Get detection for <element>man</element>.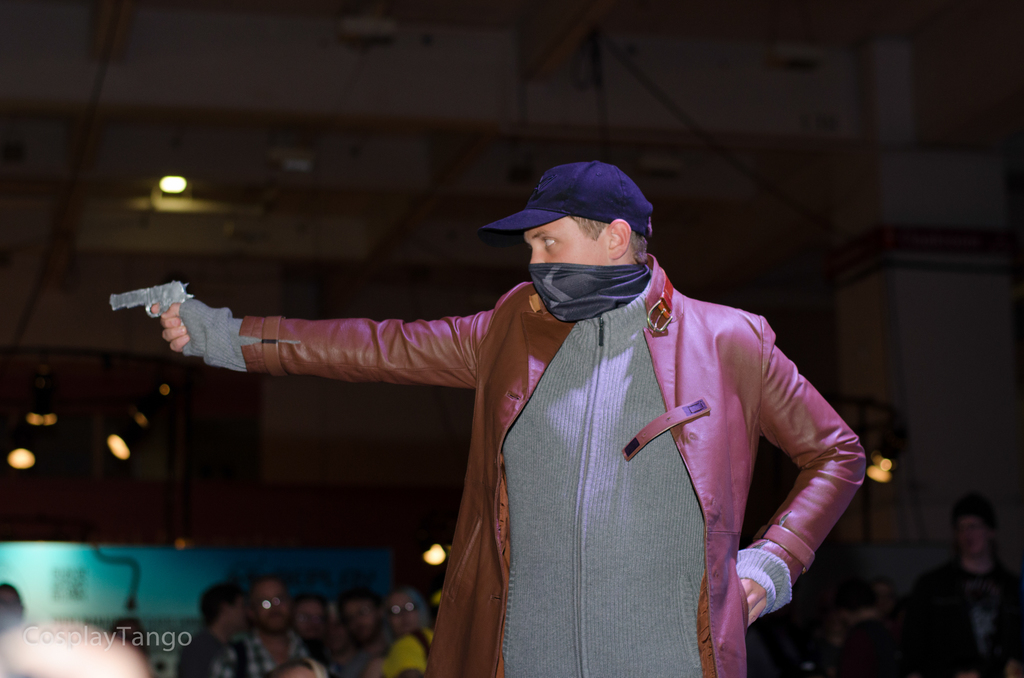
Detection: pyautogui.locateOnScreen(330, 591, 386, 677).
